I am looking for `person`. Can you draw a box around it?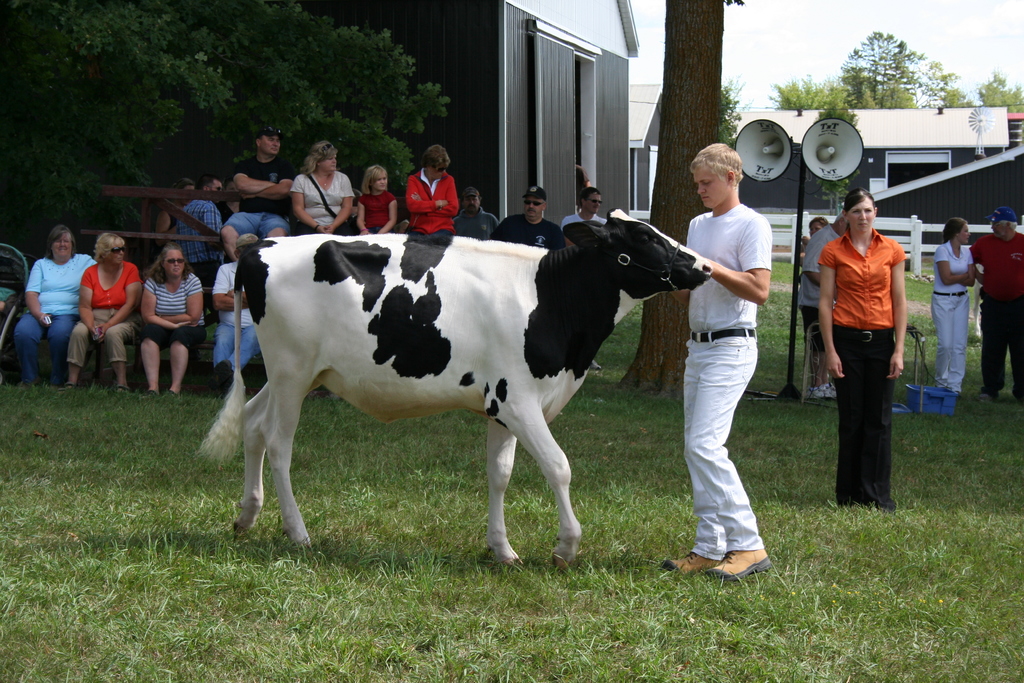
Sure, the bounding box is BBox(354, 158, 397, 243).
